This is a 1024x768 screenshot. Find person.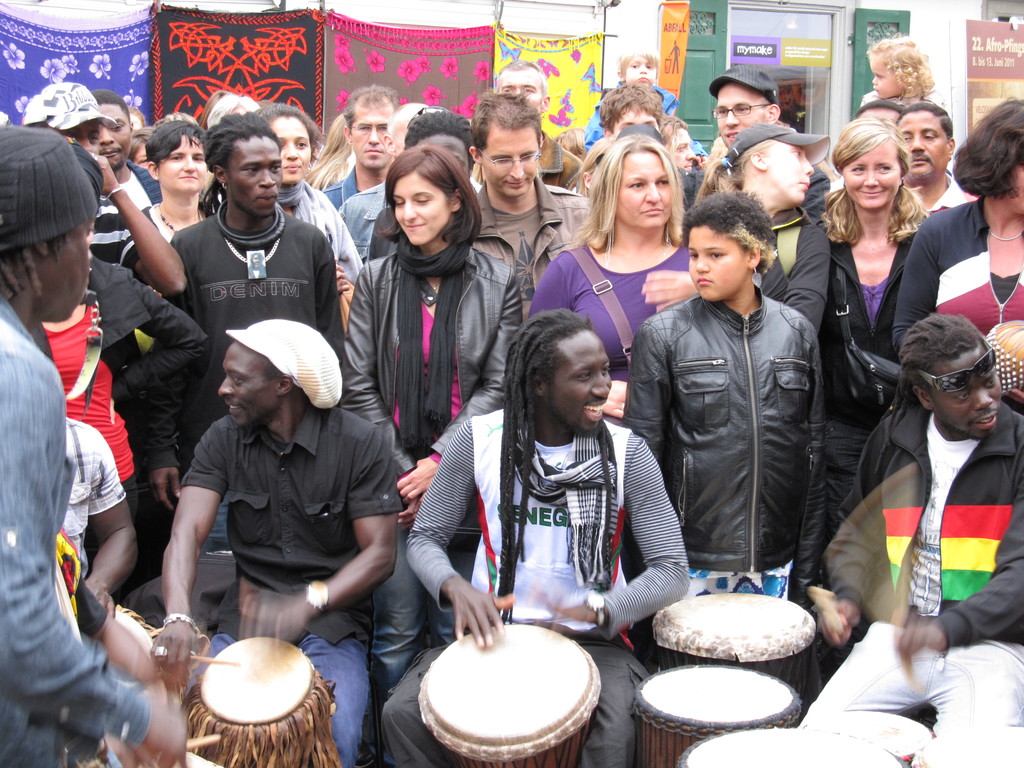
Bounding box: <box>664,113,703,178</box>.
